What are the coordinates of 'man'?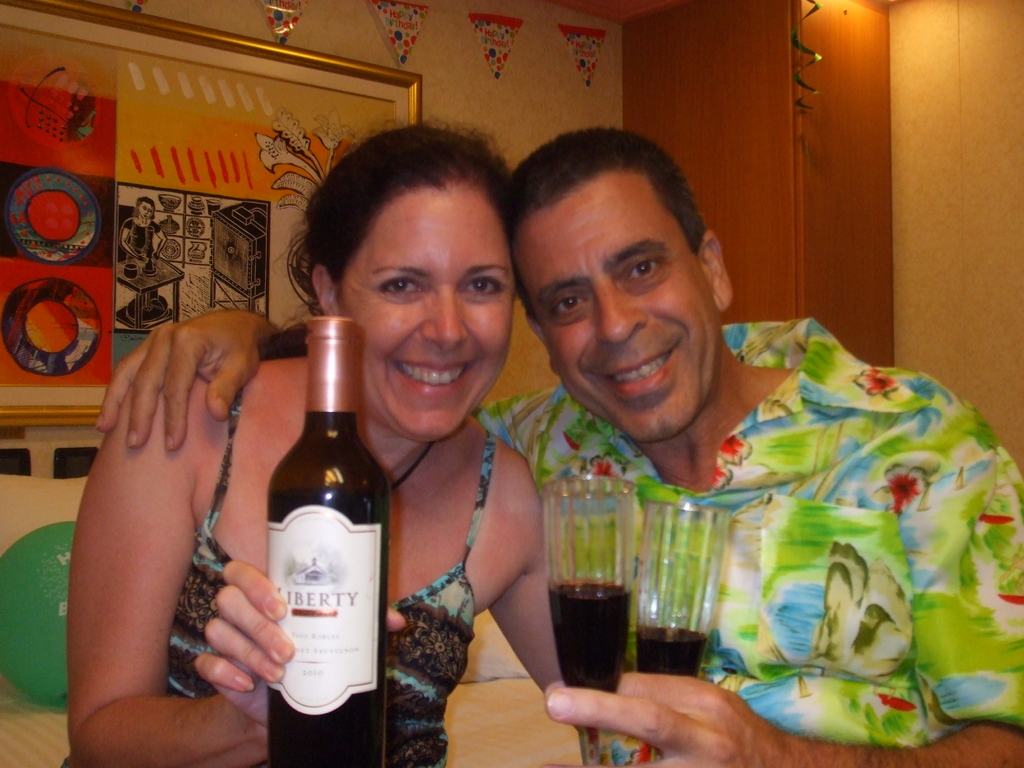
locate(446, 120, 1000, 753).
